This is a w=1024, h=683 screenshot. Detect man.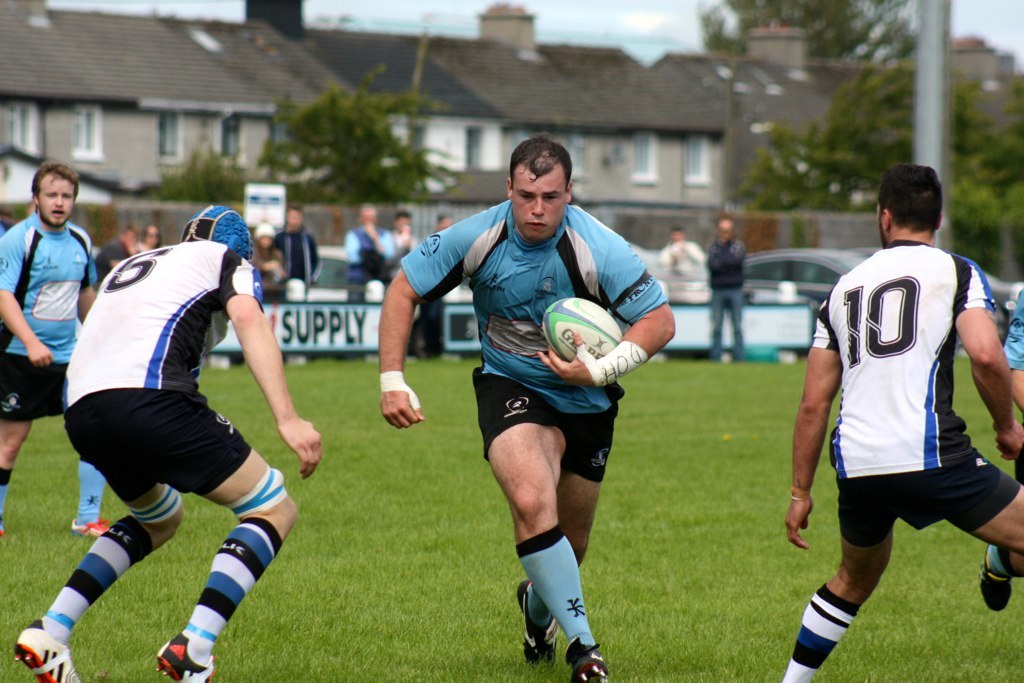
<box>789,157,1018,660</box>.
